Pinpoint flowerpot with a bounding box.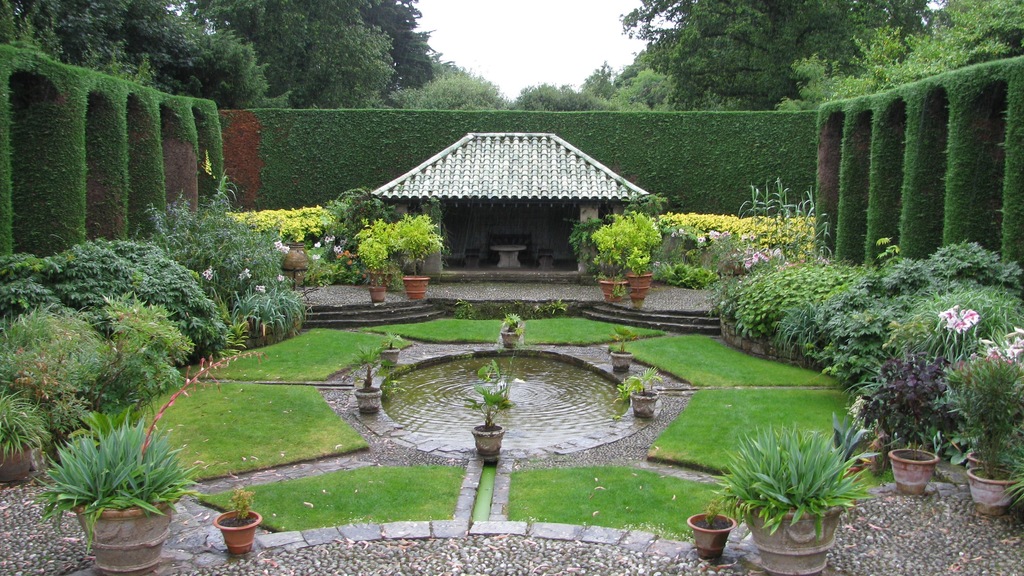
[left=70, top=497, right=172, bottom=575].
